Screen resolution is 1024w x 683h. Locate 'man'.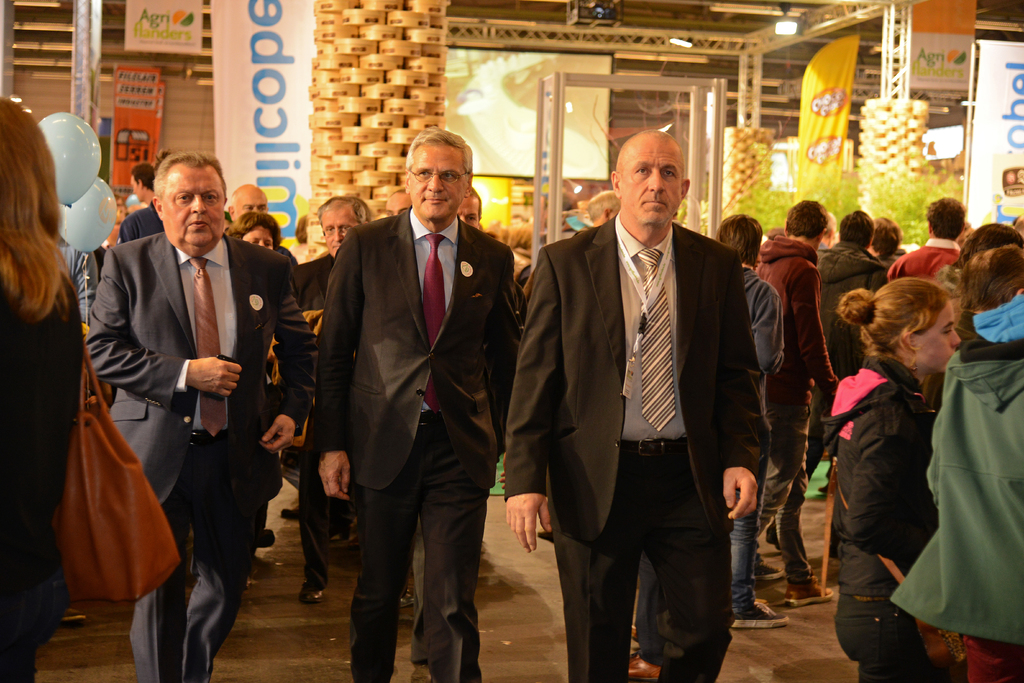
x1=385 y1=185 x2=411 y2=218.
